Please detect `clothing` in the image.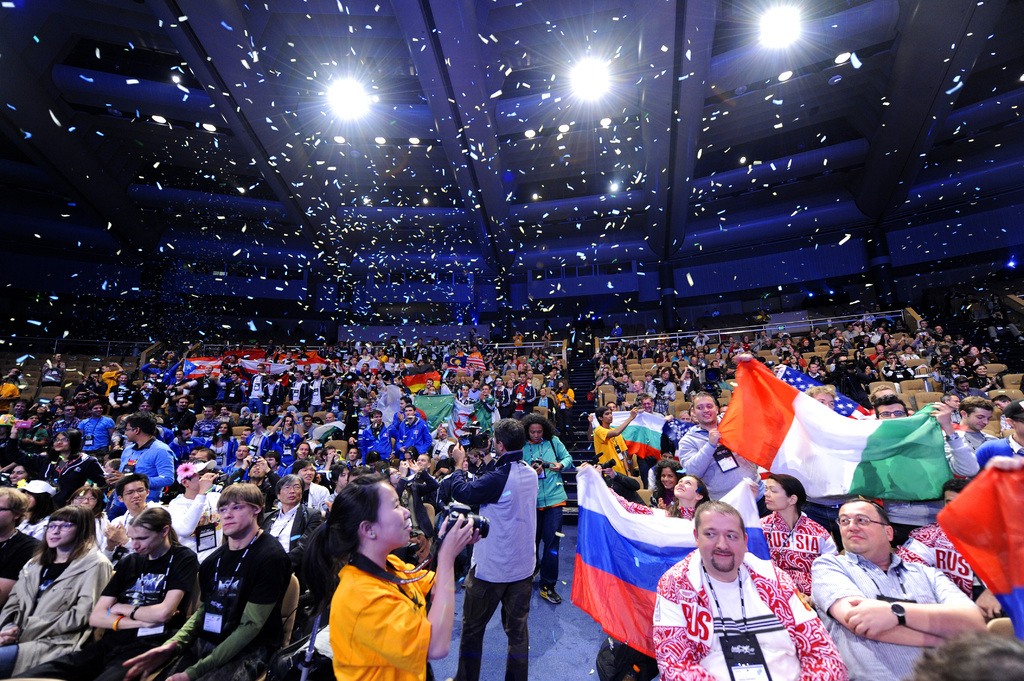
[372, 369, 392, 379].
